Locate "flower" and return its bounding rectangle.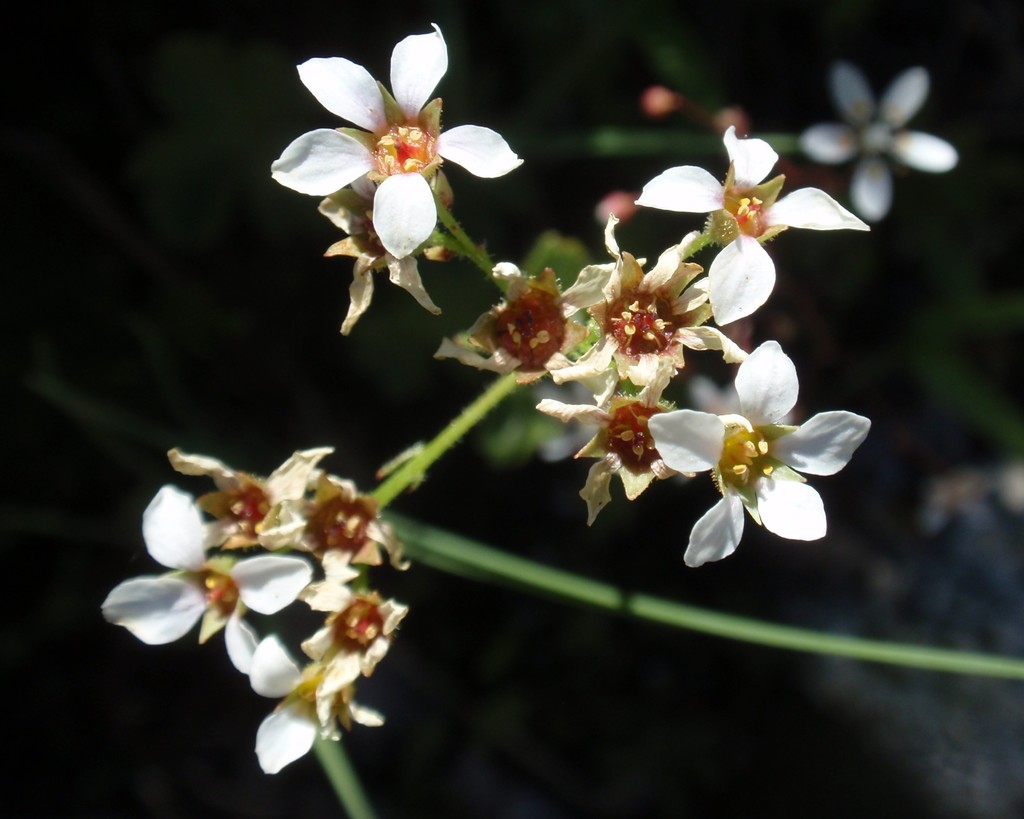
[left=428, top=257, right=652, bottom=387].
